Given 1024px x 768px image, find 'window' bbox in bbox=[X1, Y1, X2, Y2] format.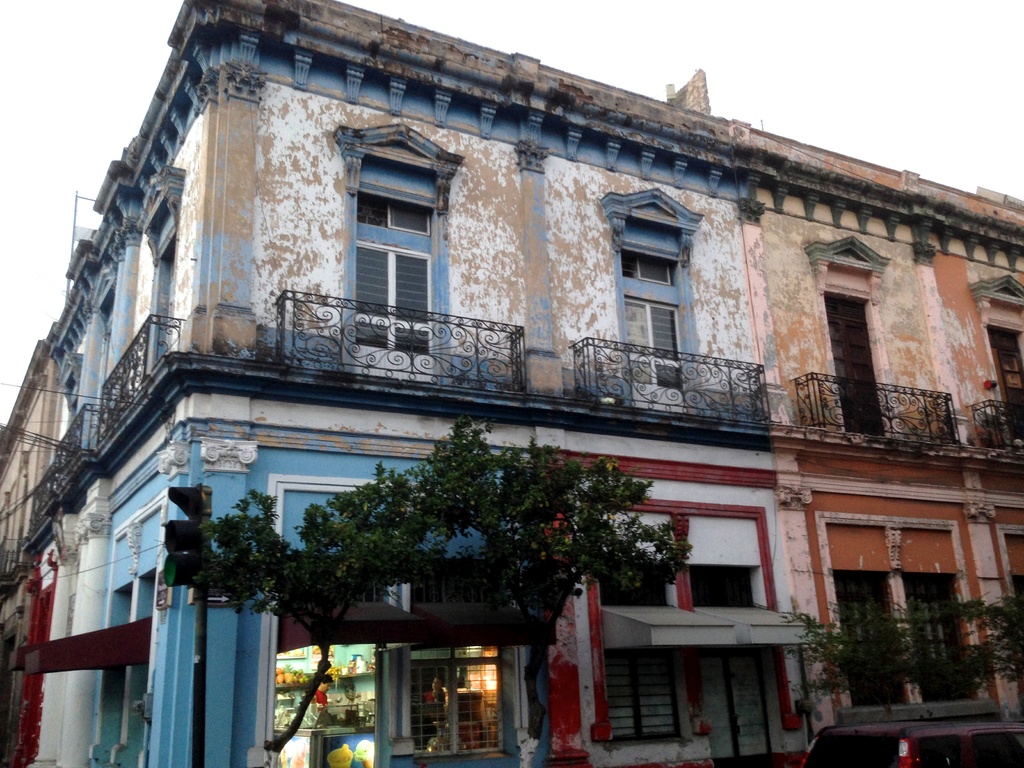
bbox=[837, 577, 992, 708].
